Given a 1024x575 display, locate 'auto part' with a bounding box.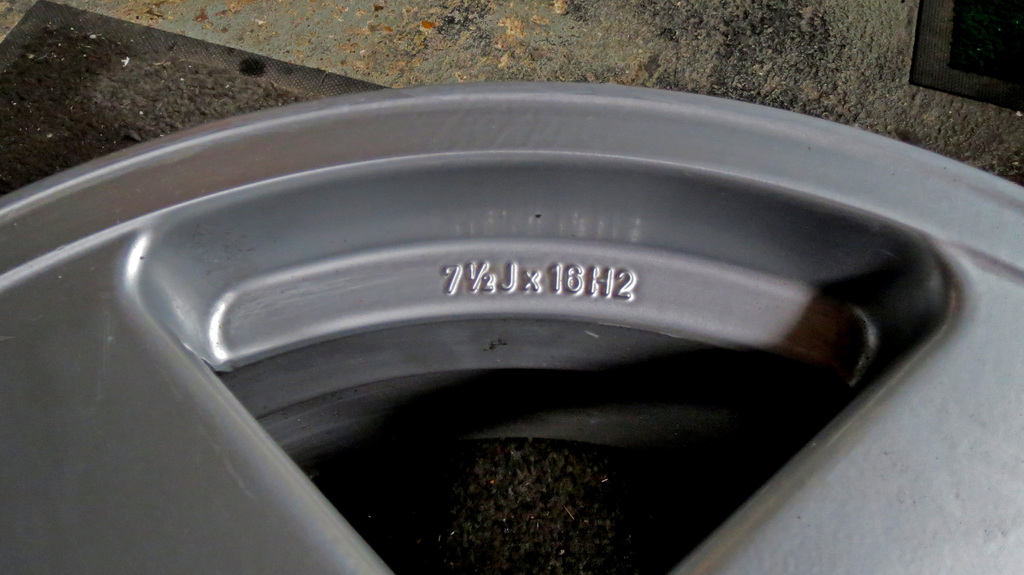
Located: [0, 79, 1023, 574].
